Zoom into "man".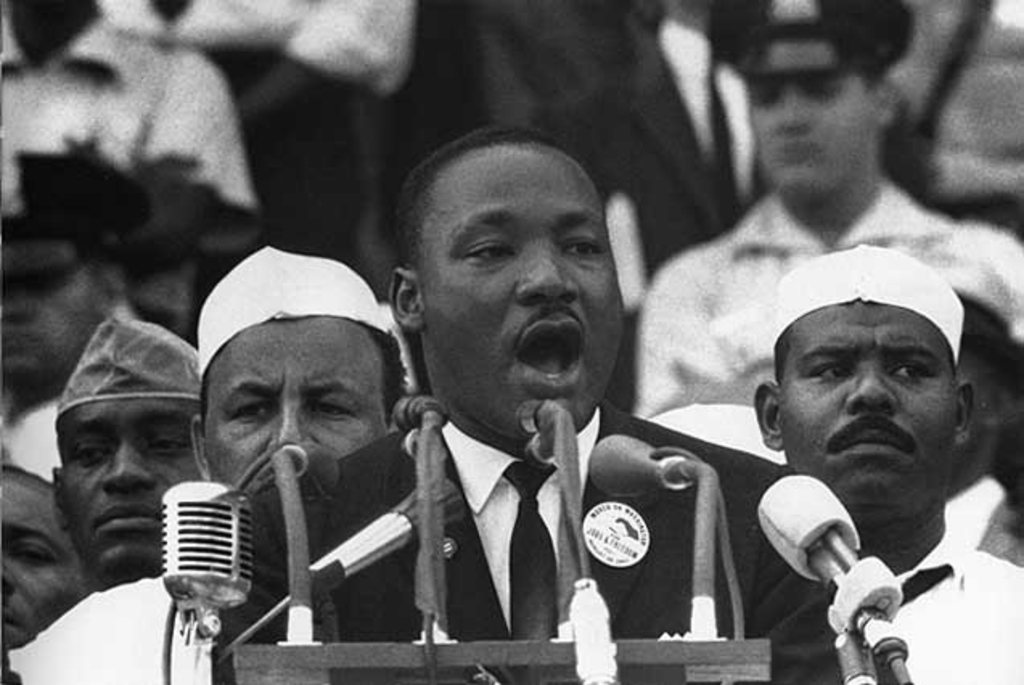
Zoom target: left=0, top=460, right=92, bottom=651.
